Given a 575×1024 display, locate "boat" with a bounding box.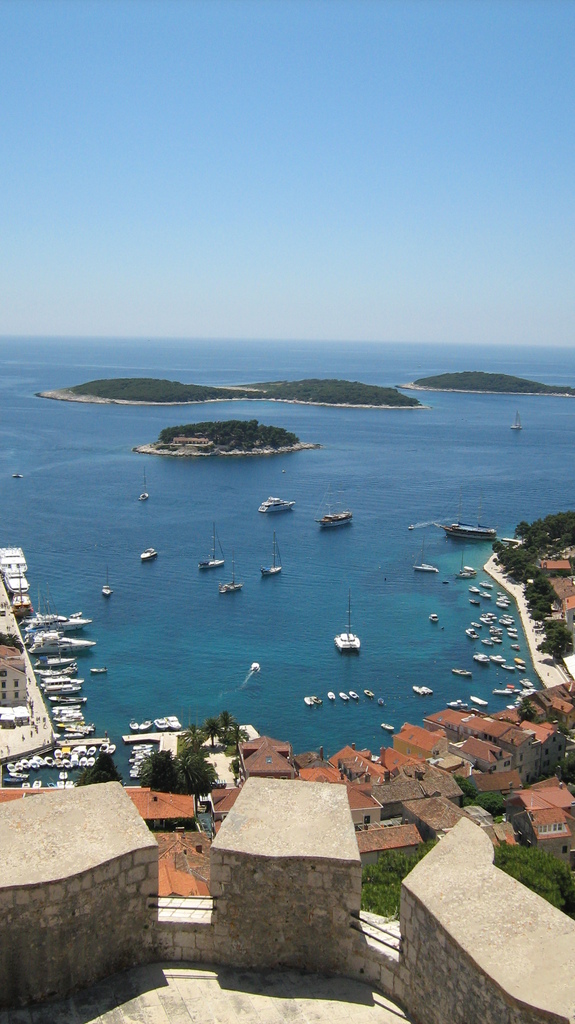
Located: l=411, t=525, r=418, b=531.
